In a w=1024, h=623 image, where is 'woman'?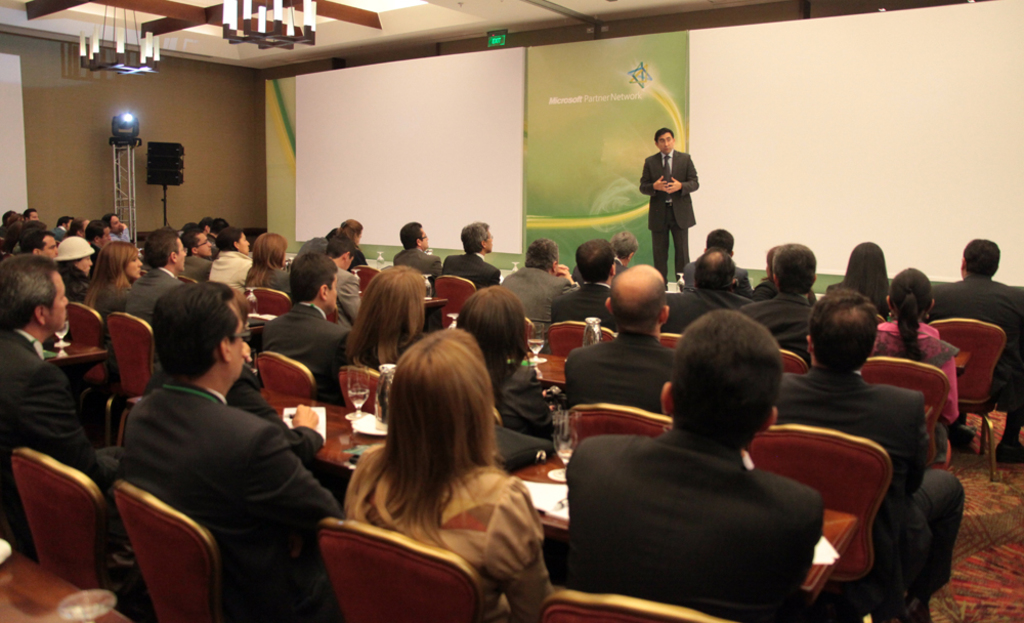
Rect(865, 264, 968, 424).
